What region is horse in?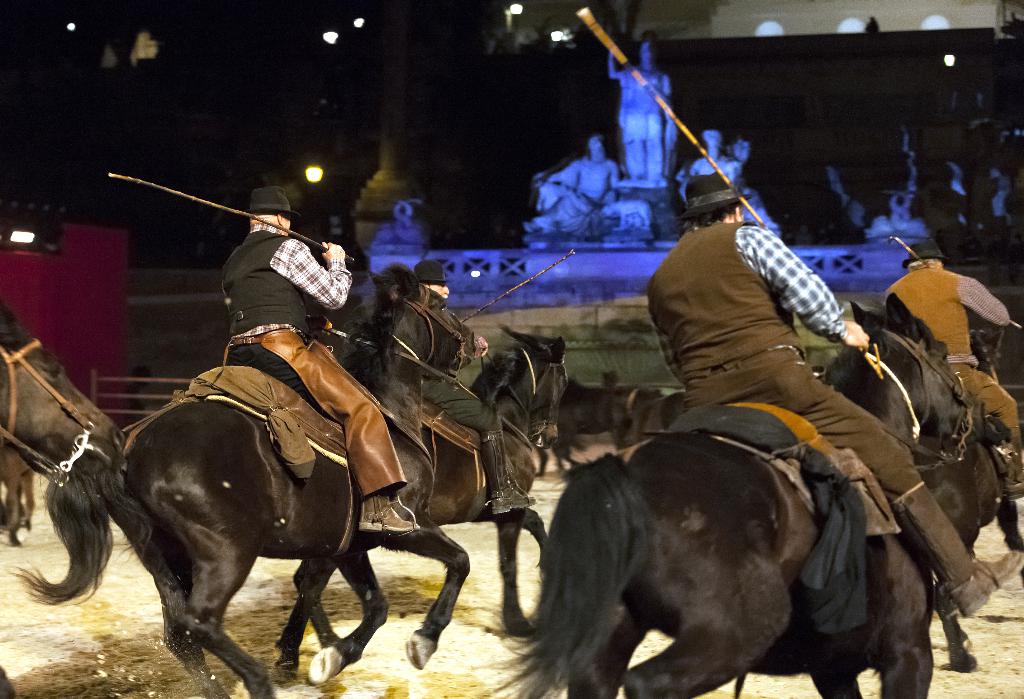
crop(273, 322, 570, 683).
